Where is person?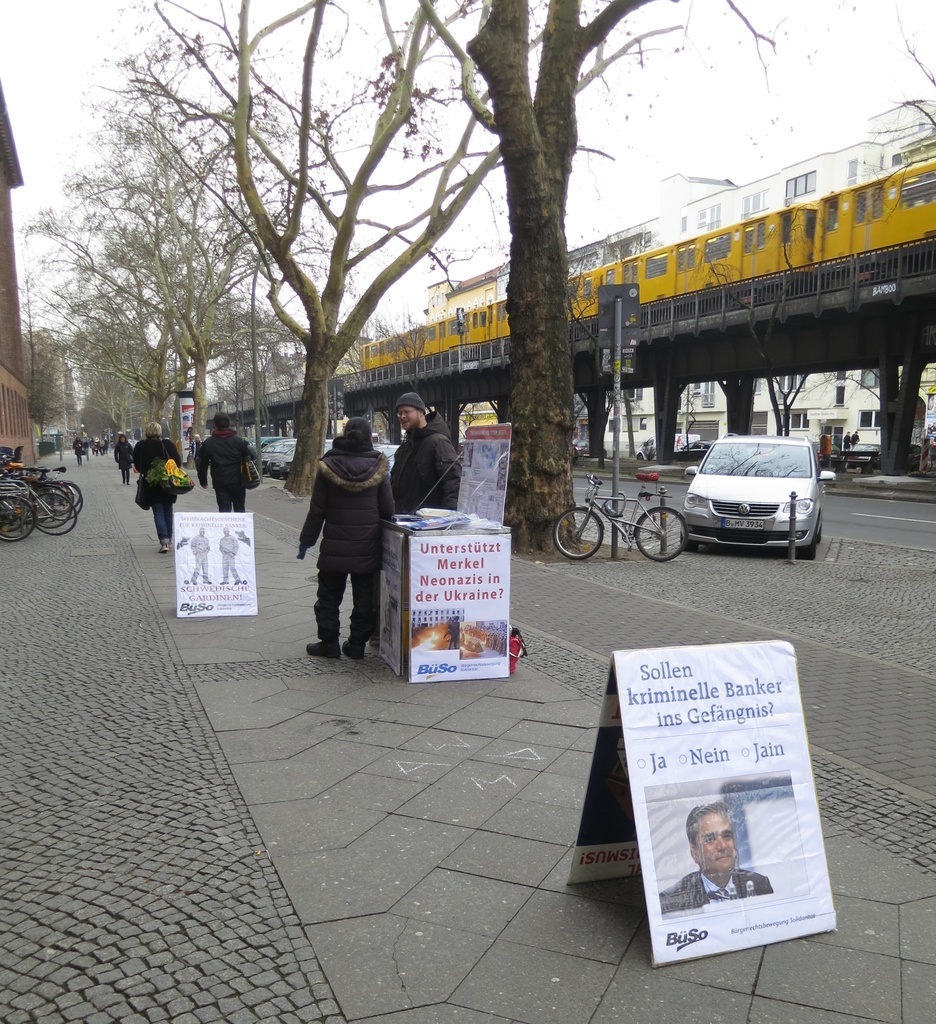
658, 806, 773, 913.
